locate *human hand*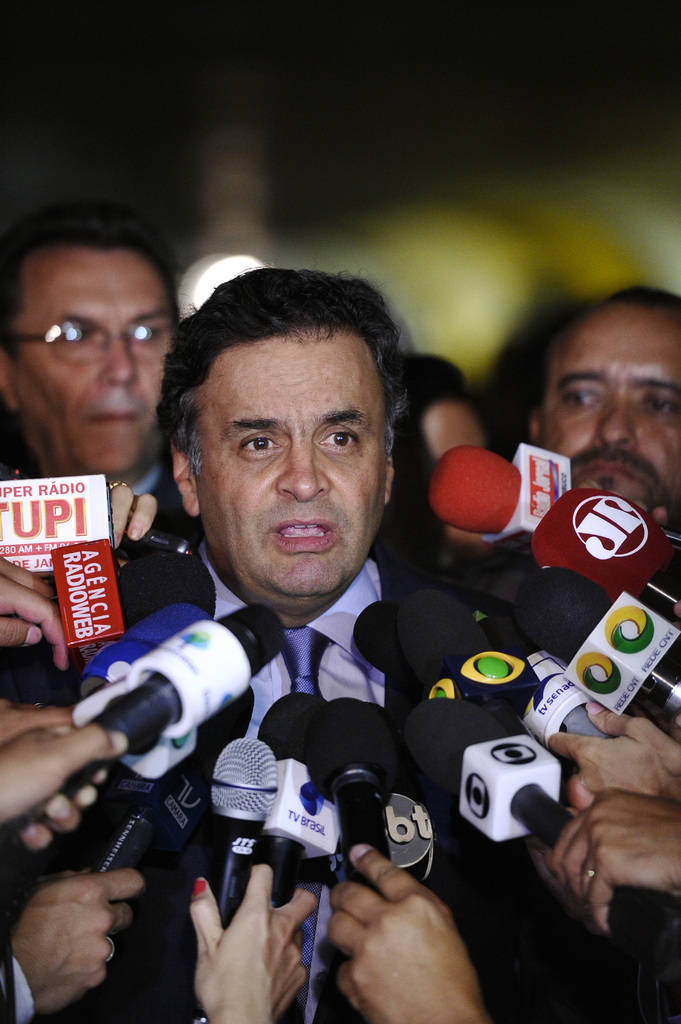
select_region(314, 860, 501, 1021)
